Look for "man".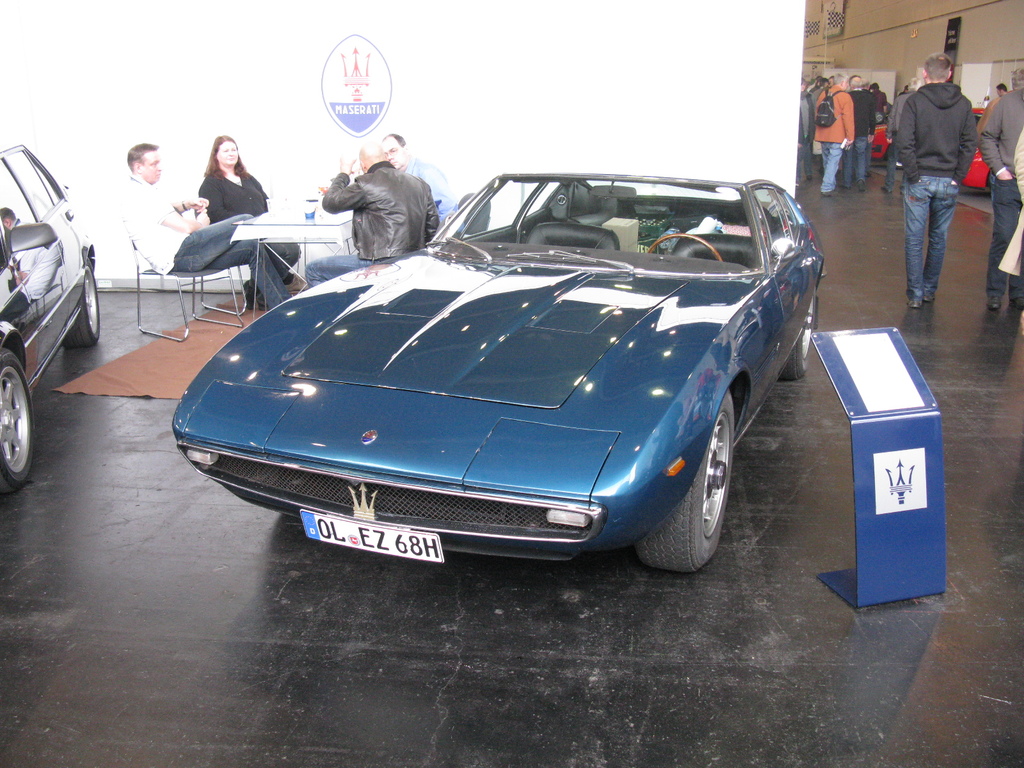
Found: box(381, 134, 456, 218).
